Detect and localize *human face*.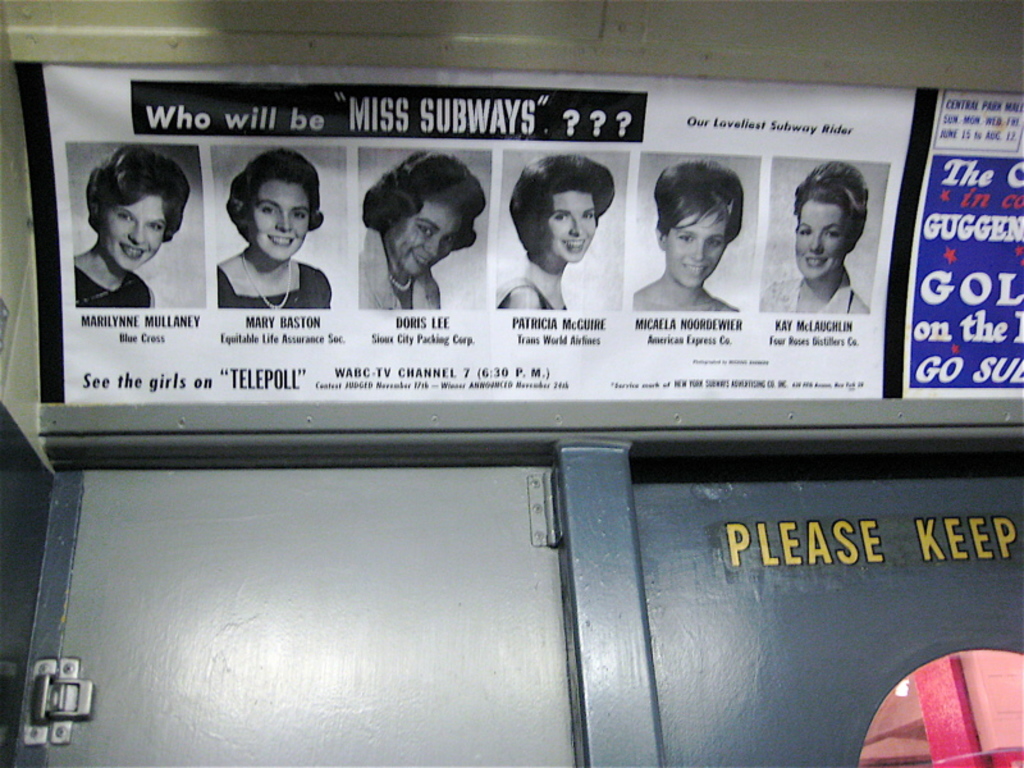
Localized at 549,192,595,264.
